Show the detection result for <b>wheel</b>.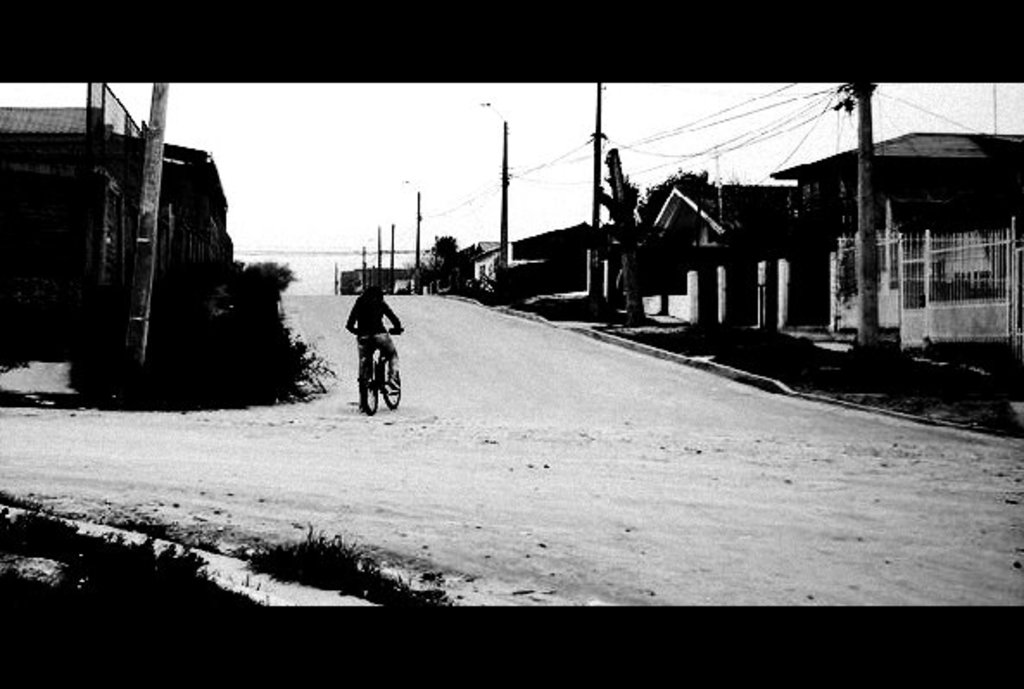
bbox=[359, 366, 380, 413].
